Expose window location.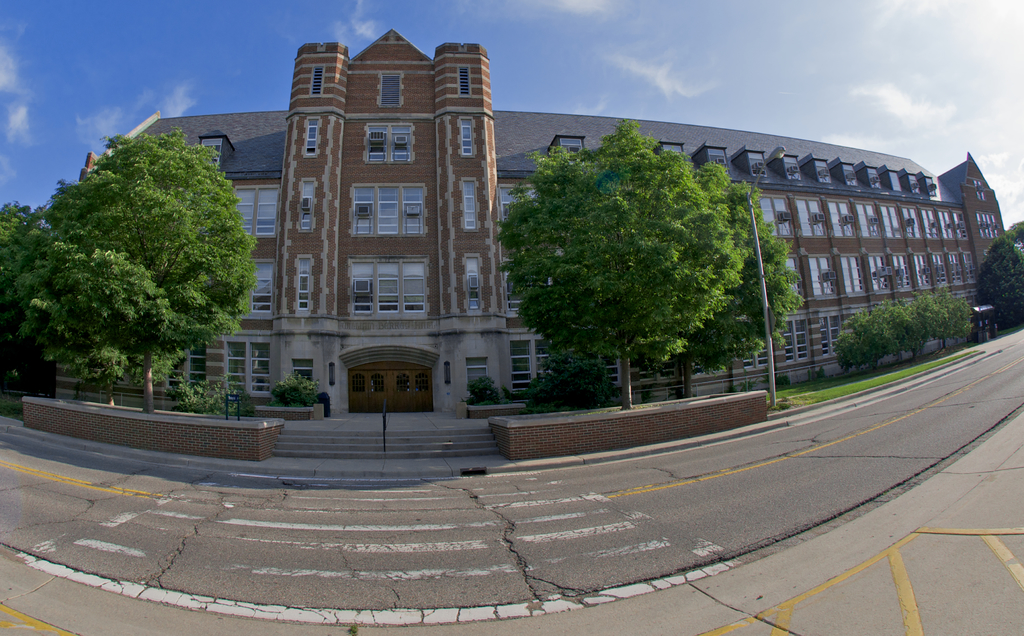
Exposed at [755,341,770,365].
